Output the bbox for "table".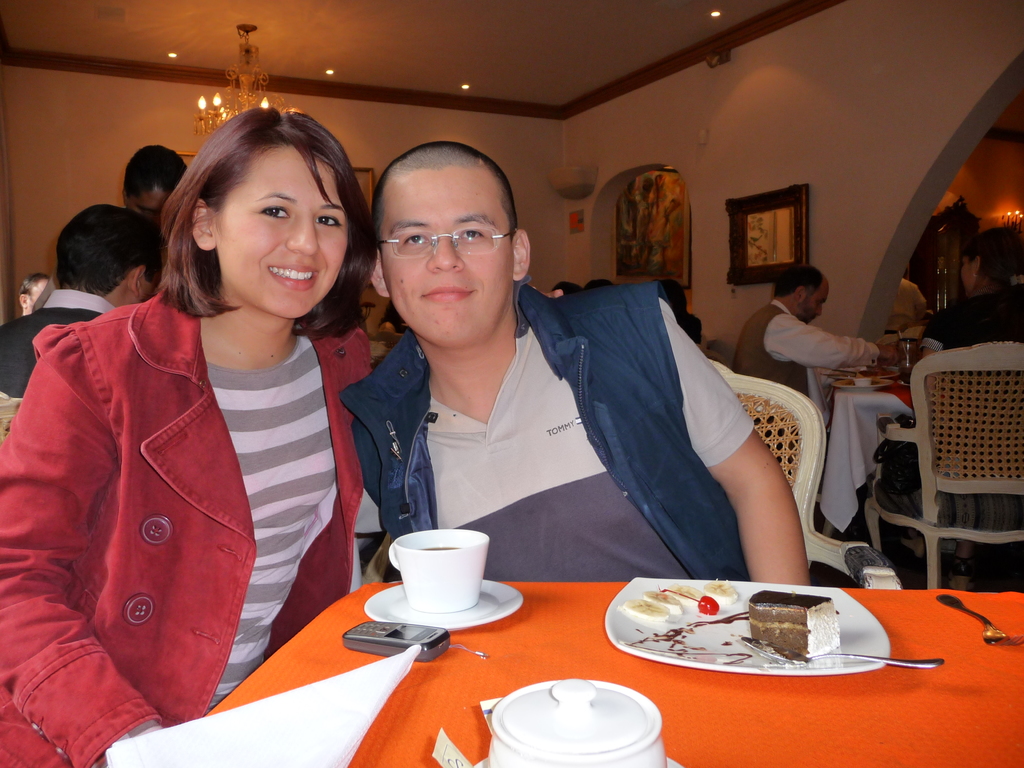
box(812, 349, 918, 492).
